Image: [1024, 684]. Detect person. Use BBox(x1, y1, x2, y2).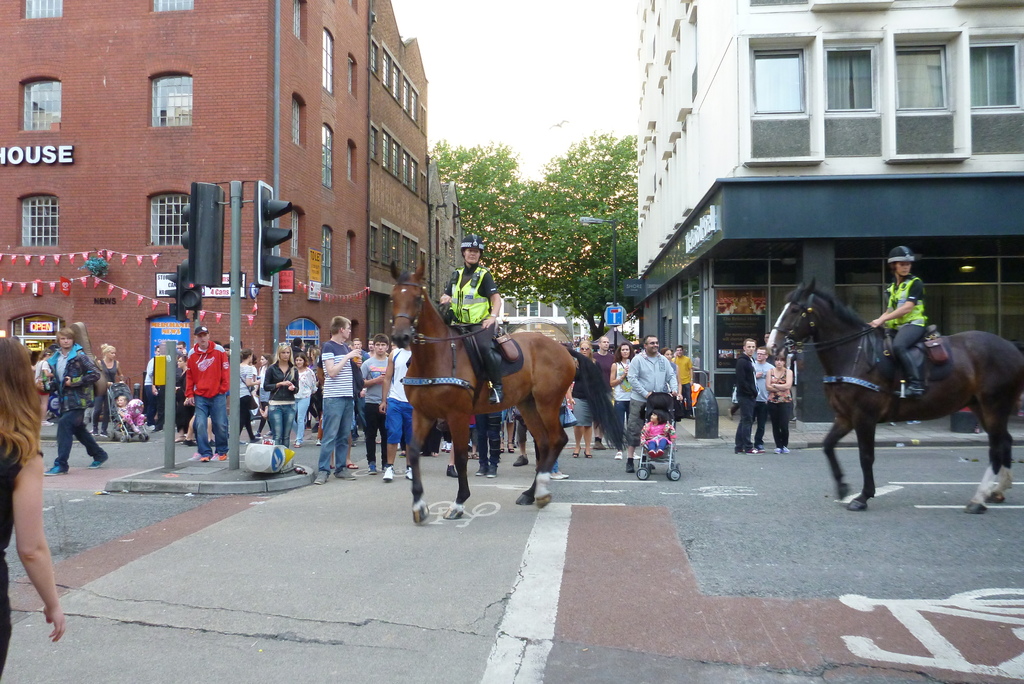
BBox(678, 338, 698, 426).
